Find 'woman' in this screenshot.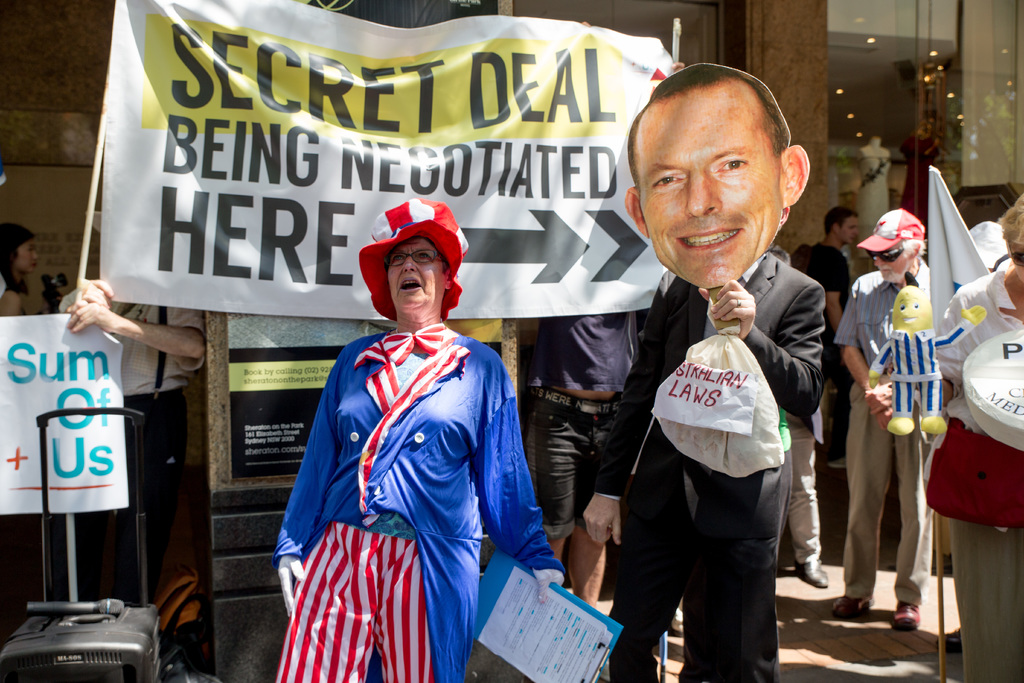
The bounding box for 'woman' is BBox(269, 190, 557, 659).
